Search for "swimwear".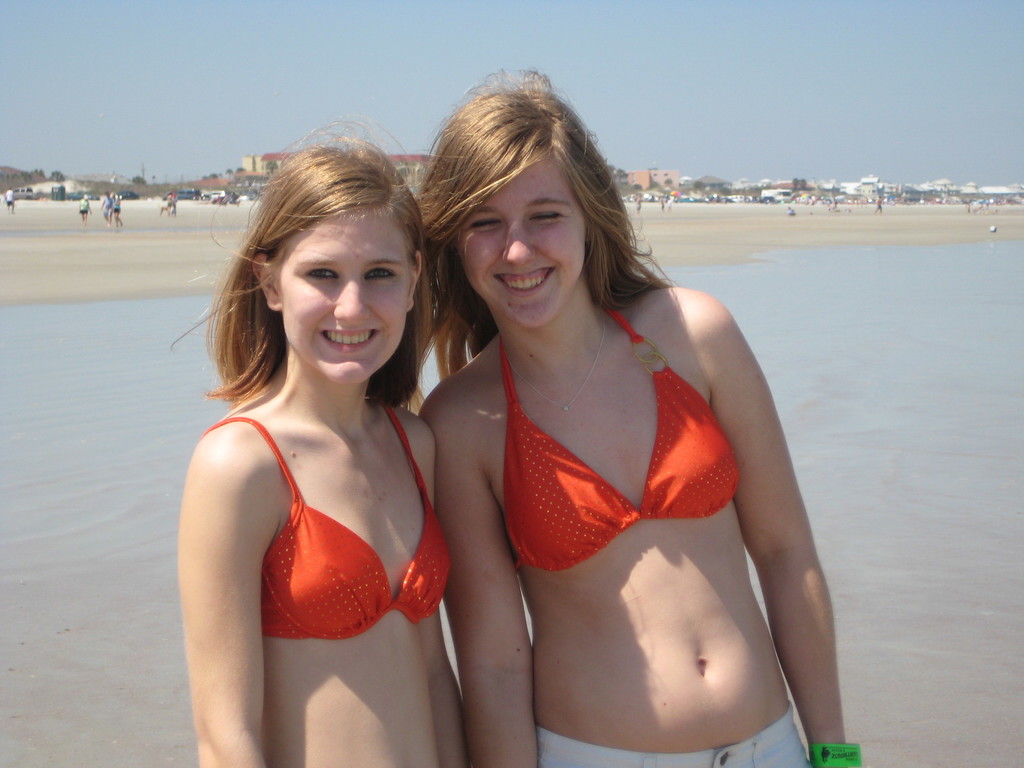
Found at box=[192, 392, 454, 646].
